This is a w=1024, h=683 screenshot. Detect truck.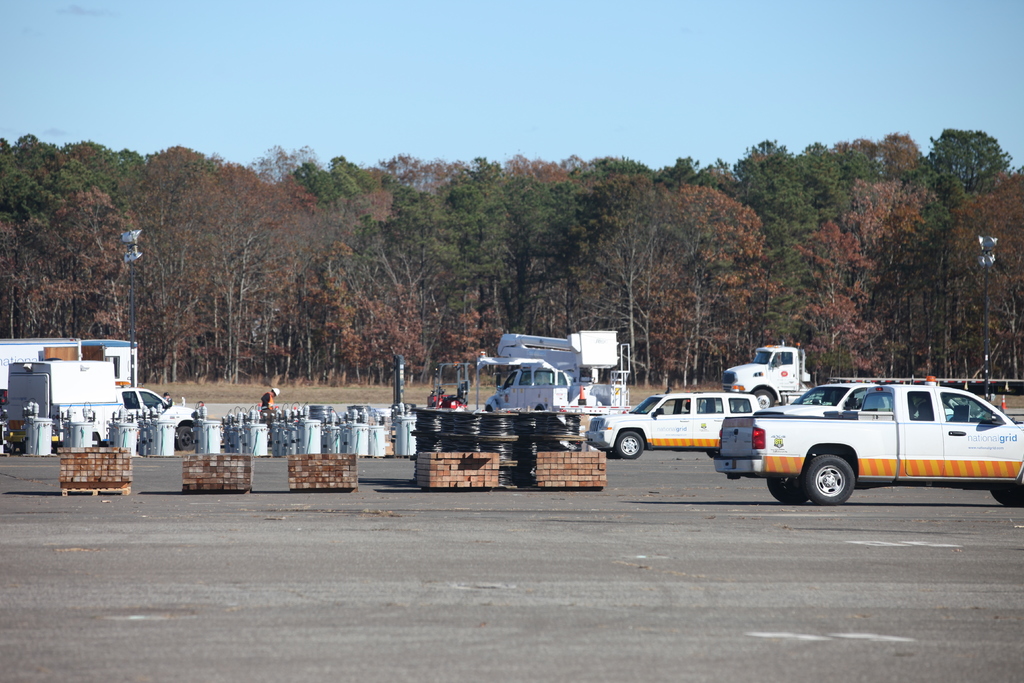
484 333 632 416.
